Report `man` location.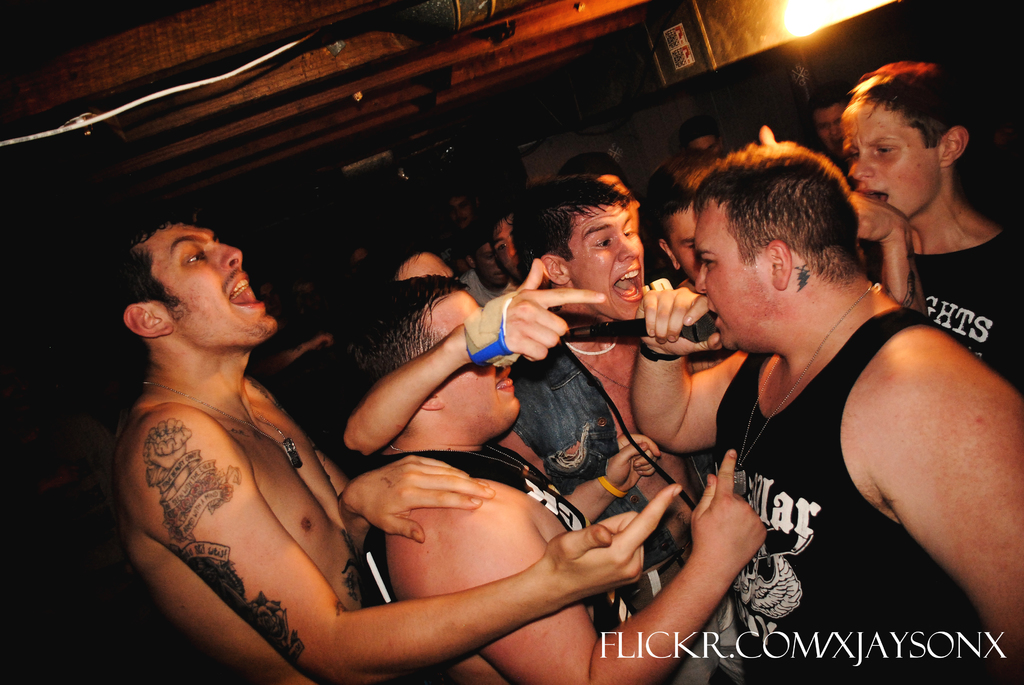
Report: Rect(634, 112, 989, 661).
